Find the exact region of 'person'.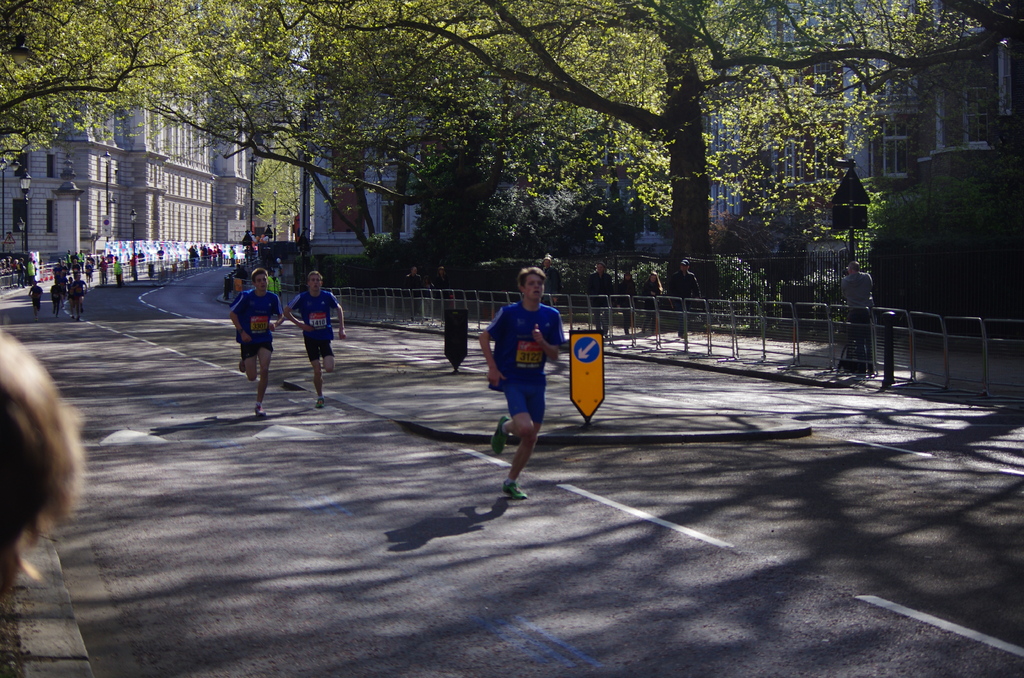
Exact region: {"x1": 584, "y1": 261, "x2": 614, "y2": 341}.
